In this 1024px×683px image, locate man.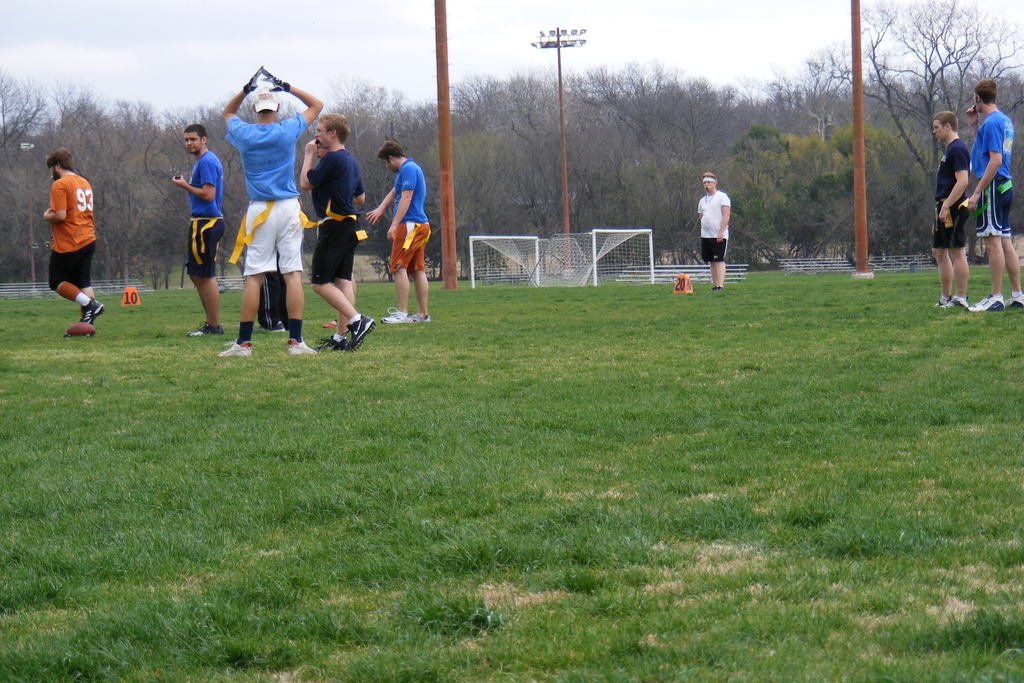
Bounding box: (x1=40, y1=151, x2=92, y2=323).
